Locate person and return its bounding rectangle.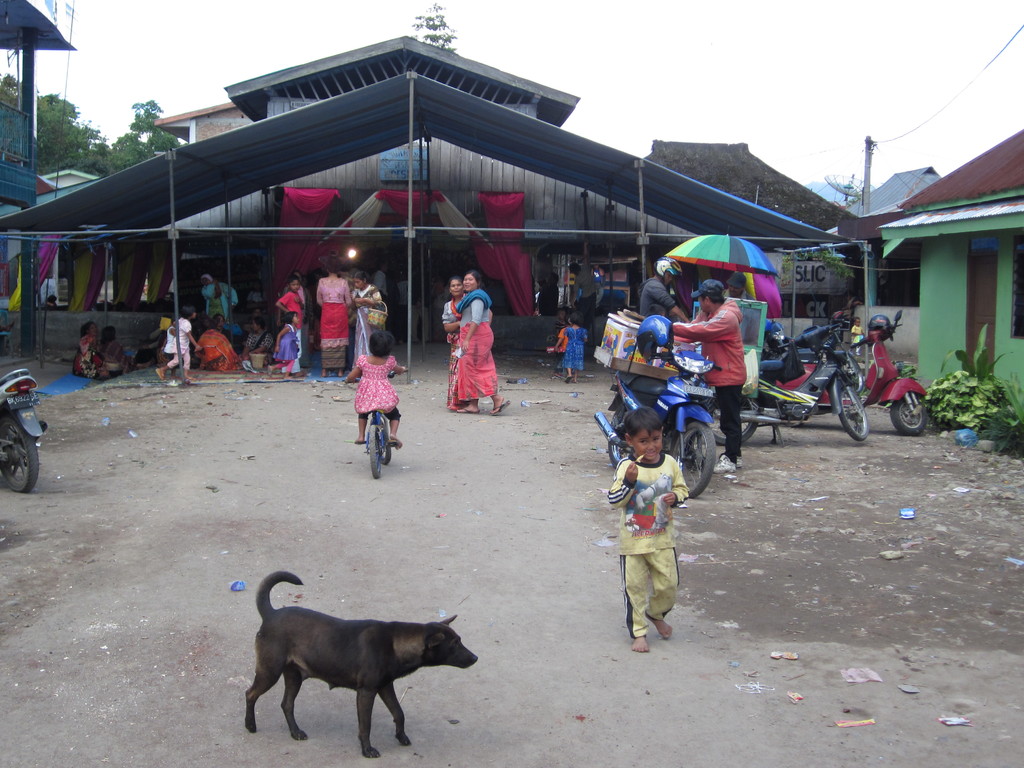
[552,316,573,367].
